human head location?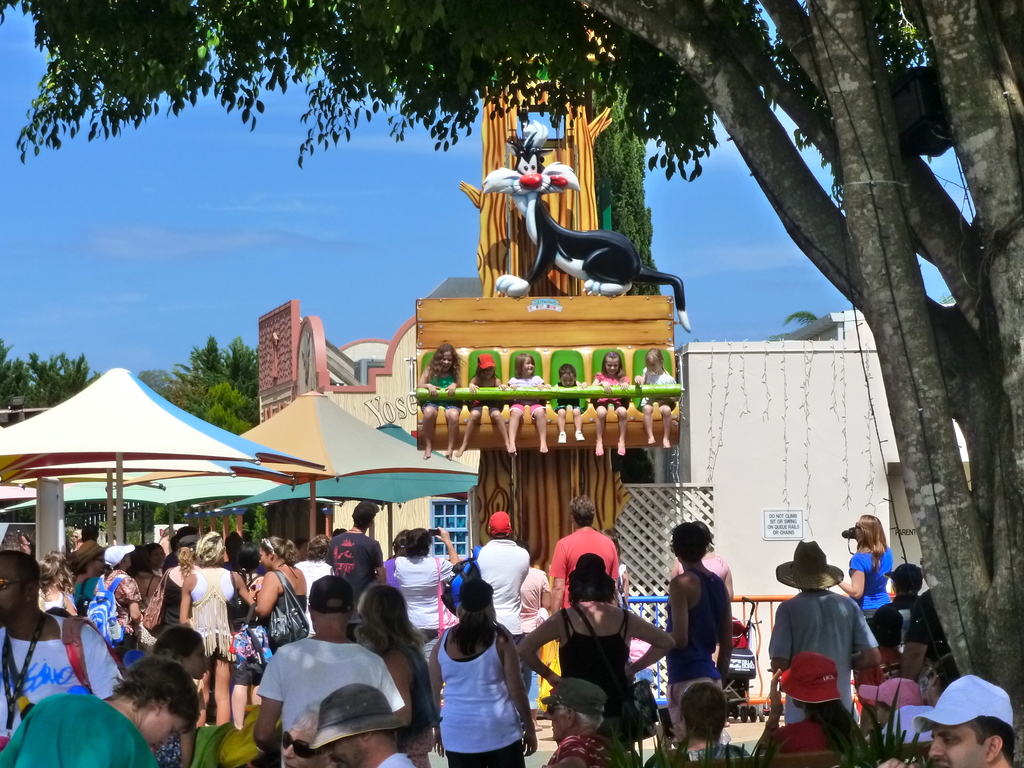
{"left": 0, "top": 549, "right": 42, "bottom": 631}
